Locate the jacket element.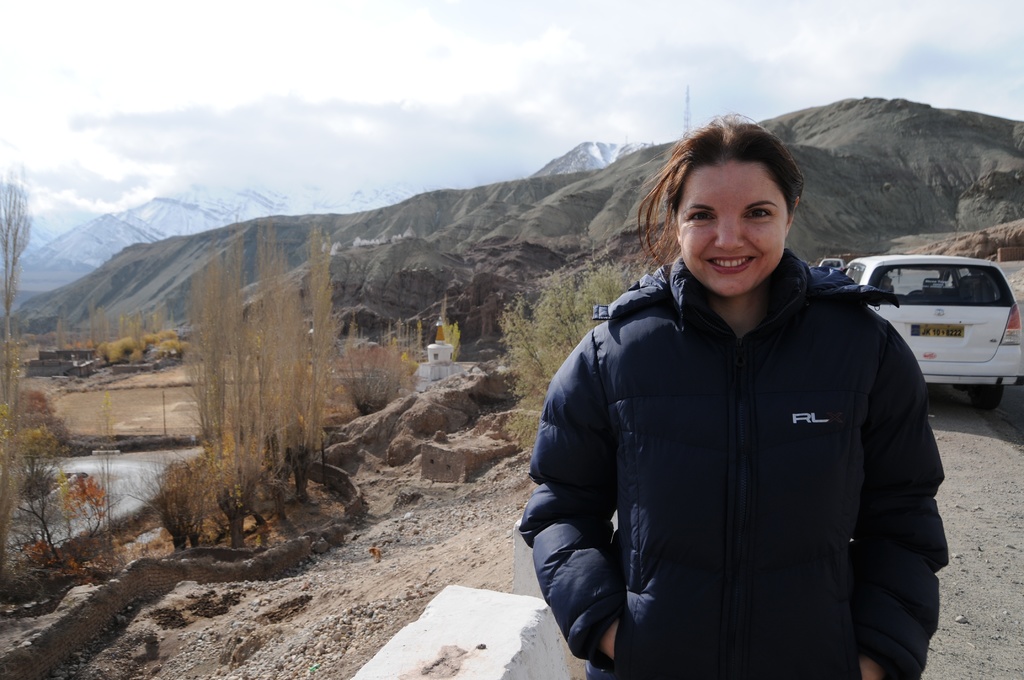
Element bbox: 548:181:952:679.
